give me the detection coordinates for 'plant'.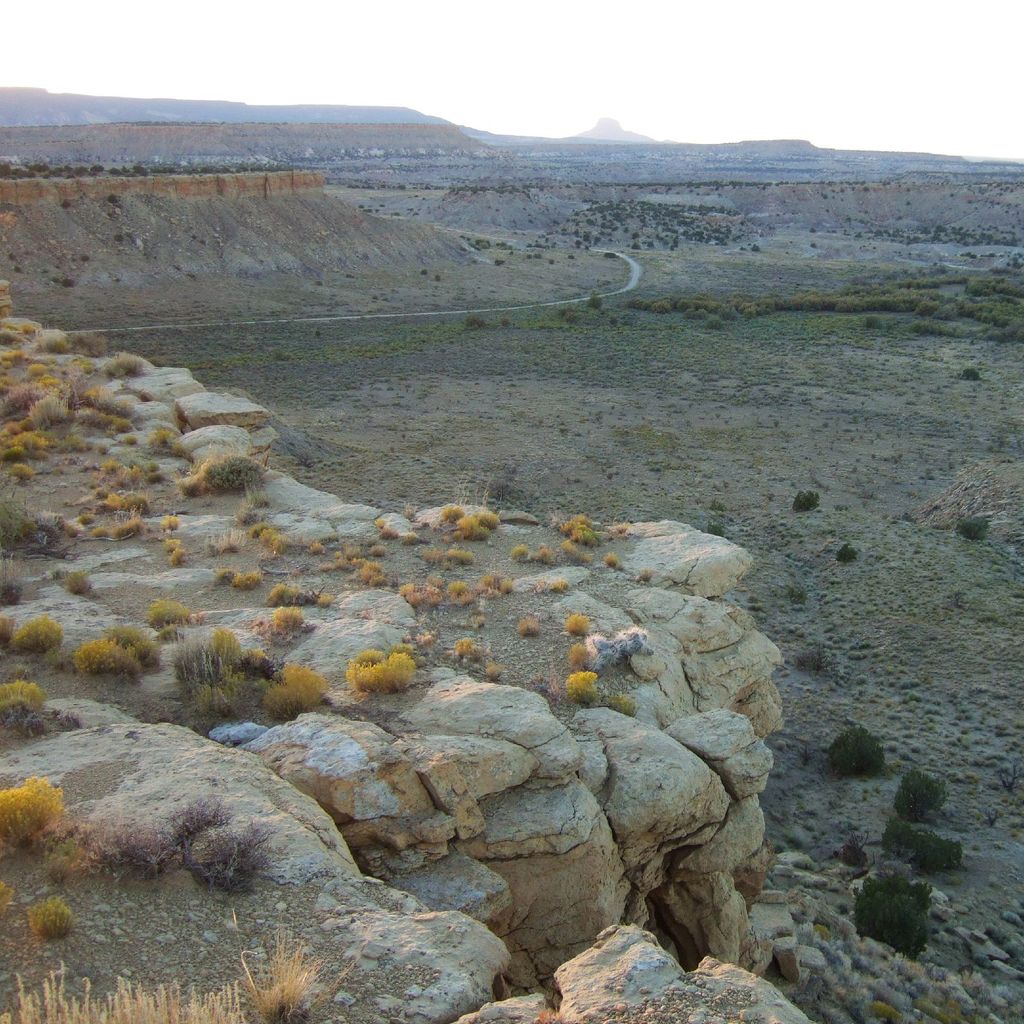
{"x1": 422, "y1": 543, "x2": 477, "y2": 570}.
